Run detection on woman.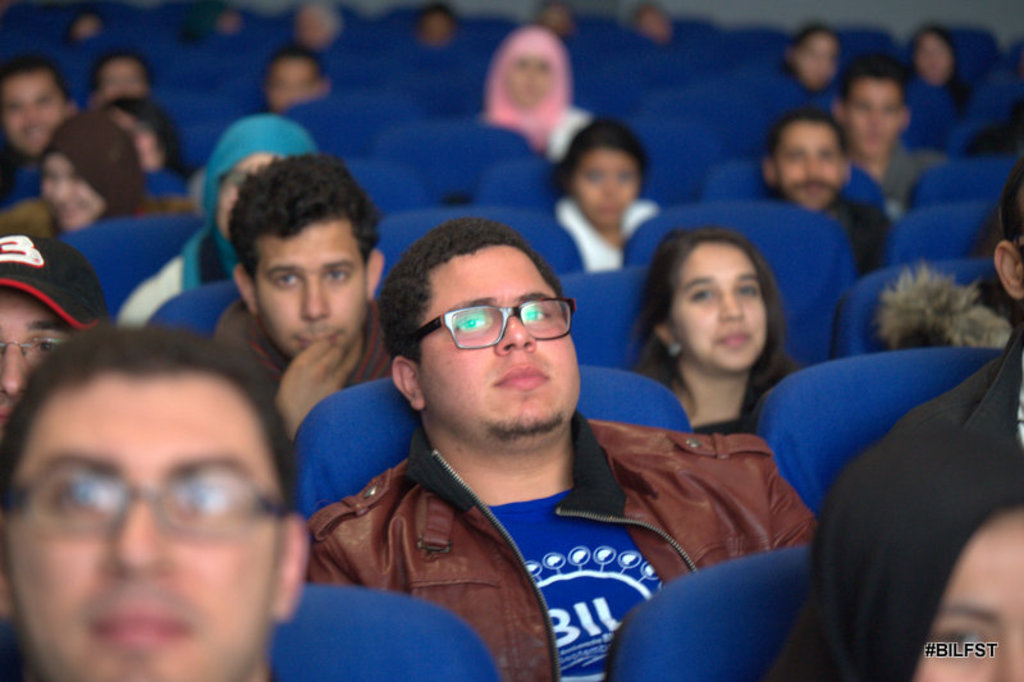
Result: {"x1": 105, "y1": 88, "x2": 191, "y2": 189}.
